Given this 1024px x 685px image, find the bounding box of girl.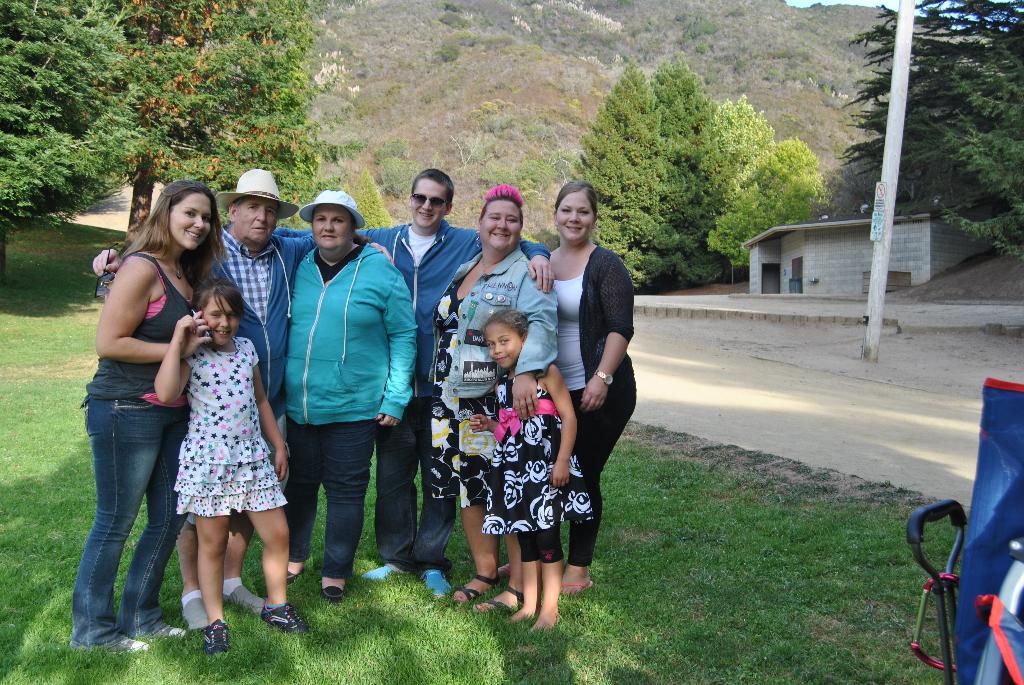
box(470, 304, 577, 638).
